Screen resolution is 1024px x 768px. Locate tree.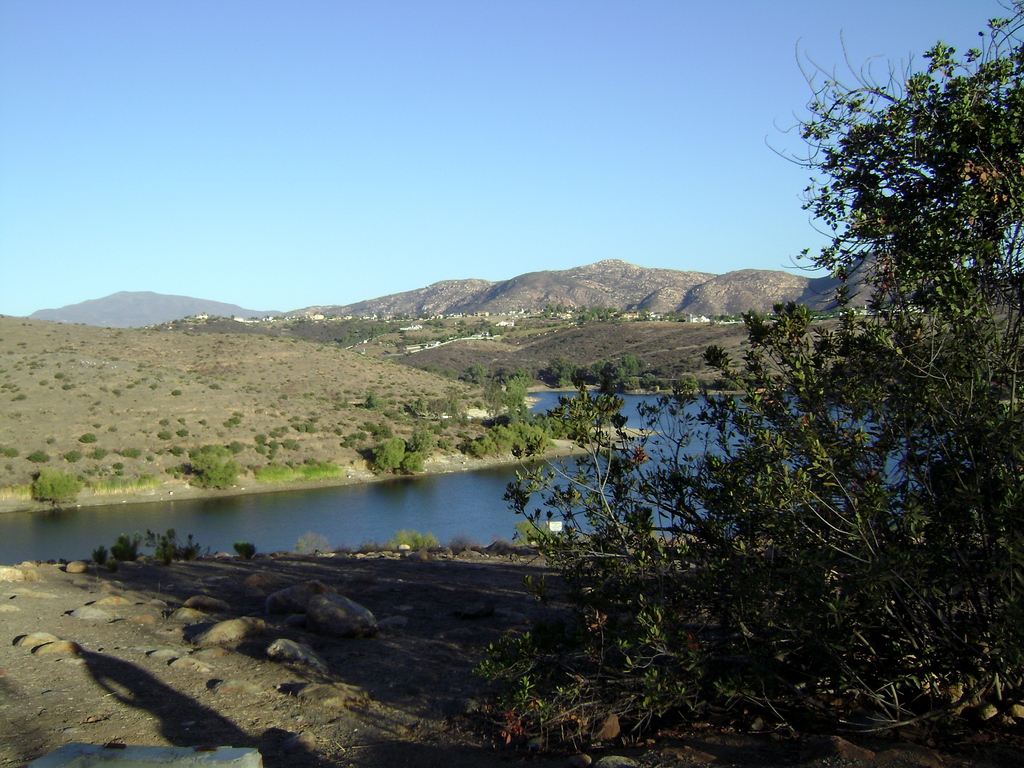
{"x1": 388, "y1": 522, "x2": 433, "y2": 559}.
